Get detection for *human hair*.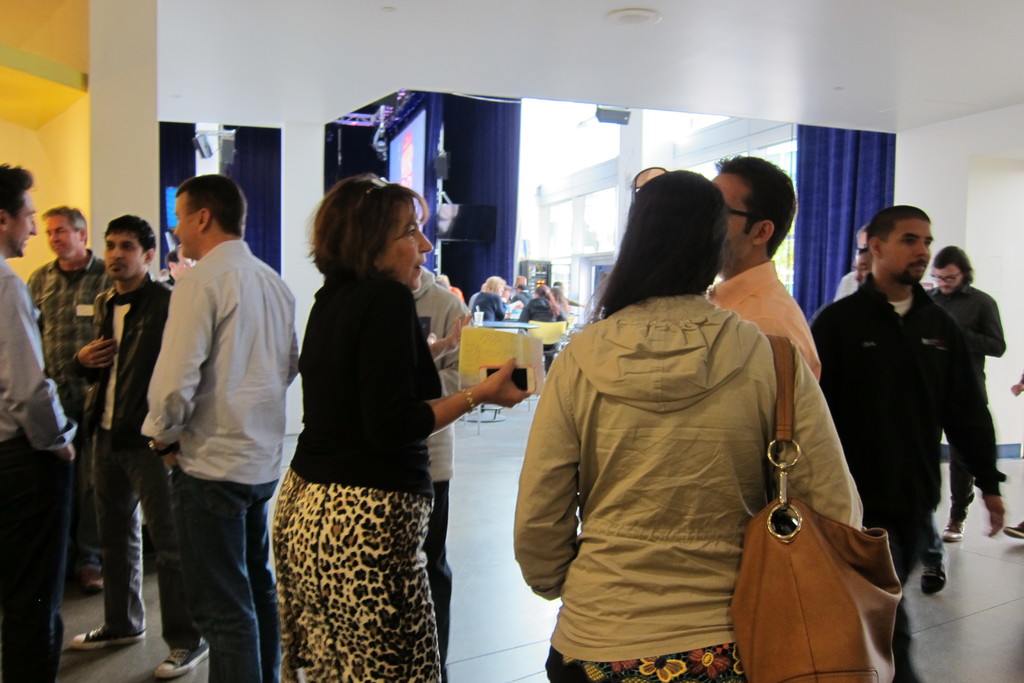
Detection: {"left": 614, "top": 173, "right": 744, "bottom": 316}.
